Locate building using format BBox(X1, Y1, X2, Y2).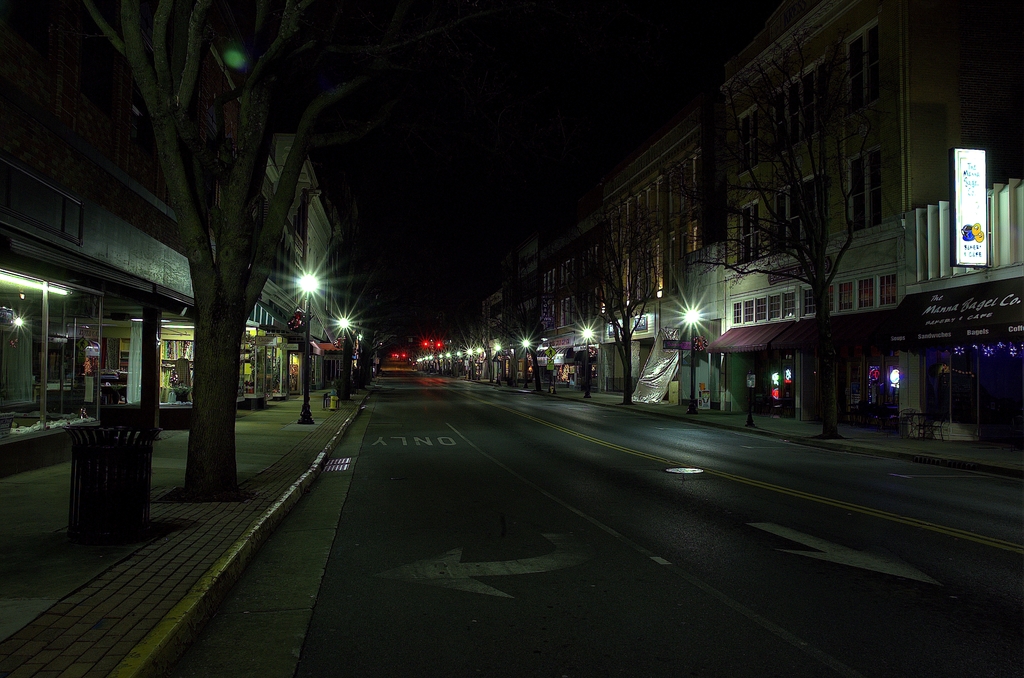
BBox(0, 1, 359, 519).
